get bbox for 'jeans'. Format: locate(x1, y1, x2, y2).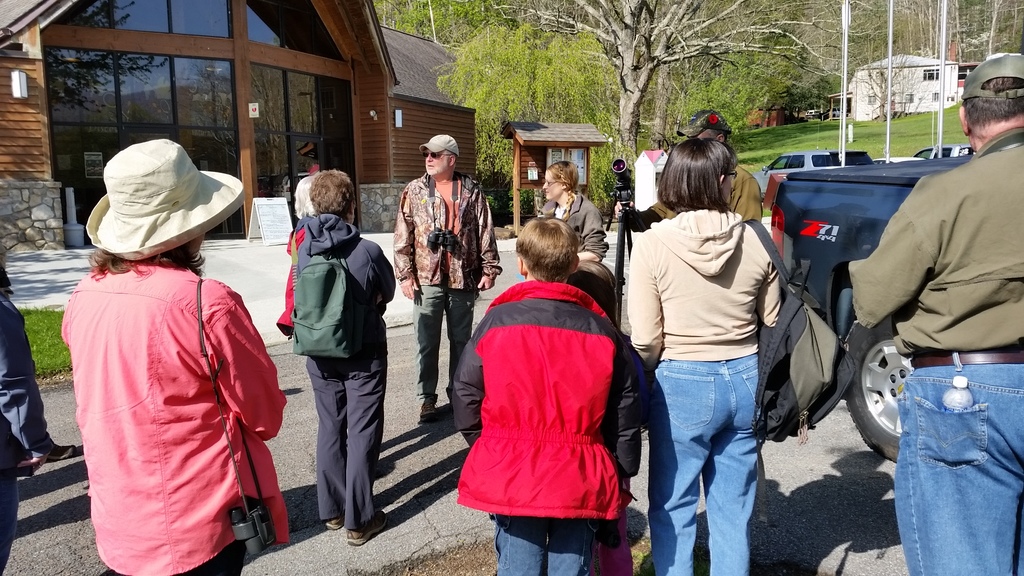
locate(0, 294, 53, 447).
